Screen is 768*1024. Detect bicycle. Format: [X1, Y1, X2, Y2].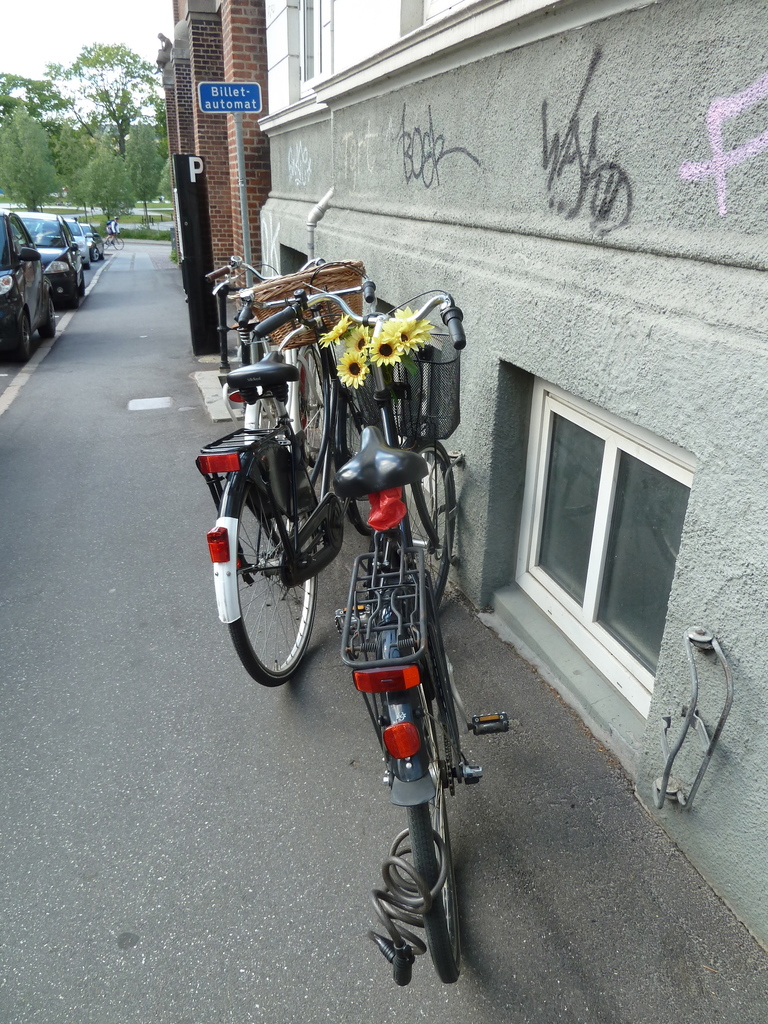
[296, 316, 502, 985].
